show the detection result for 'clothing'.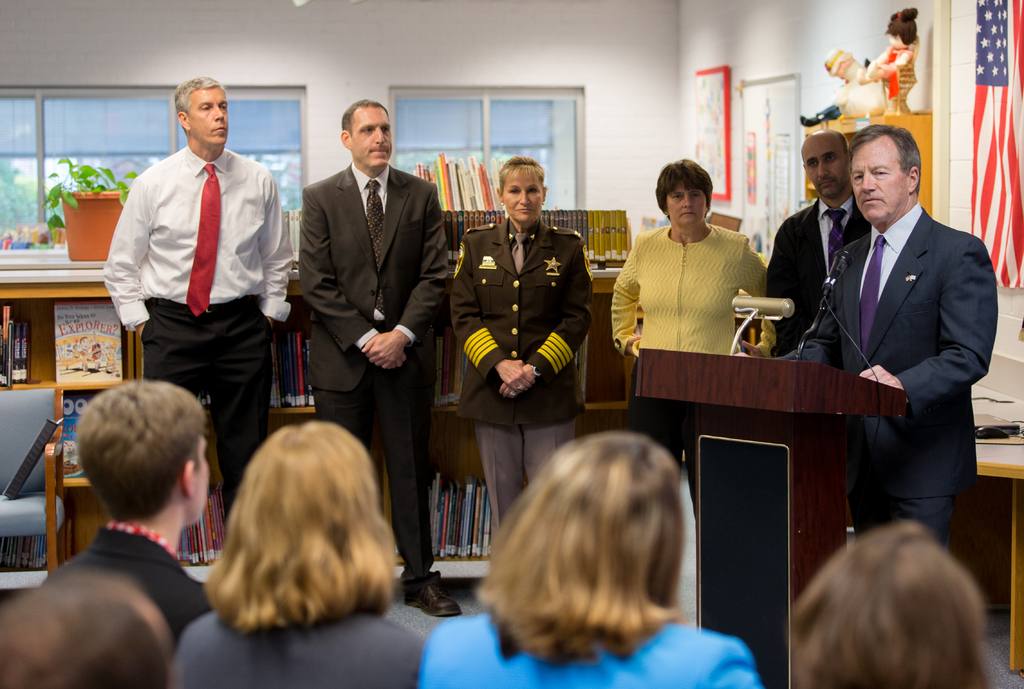
[left=106, top=142, right=293, bottom=524].
